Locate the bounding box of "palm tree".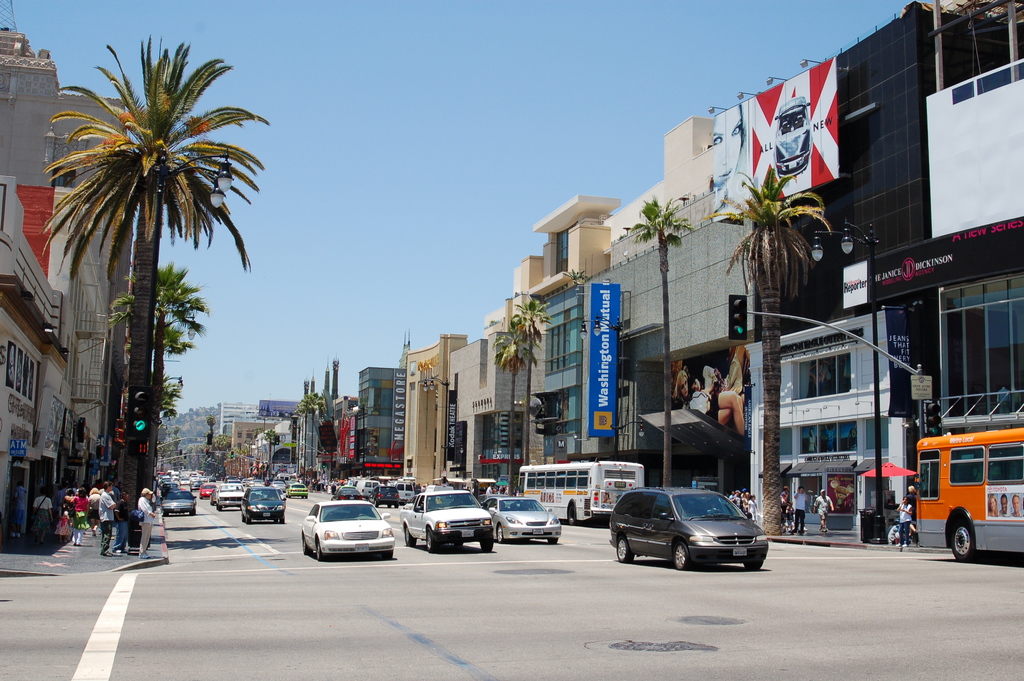
Bounding box: 729/174/808/529.
